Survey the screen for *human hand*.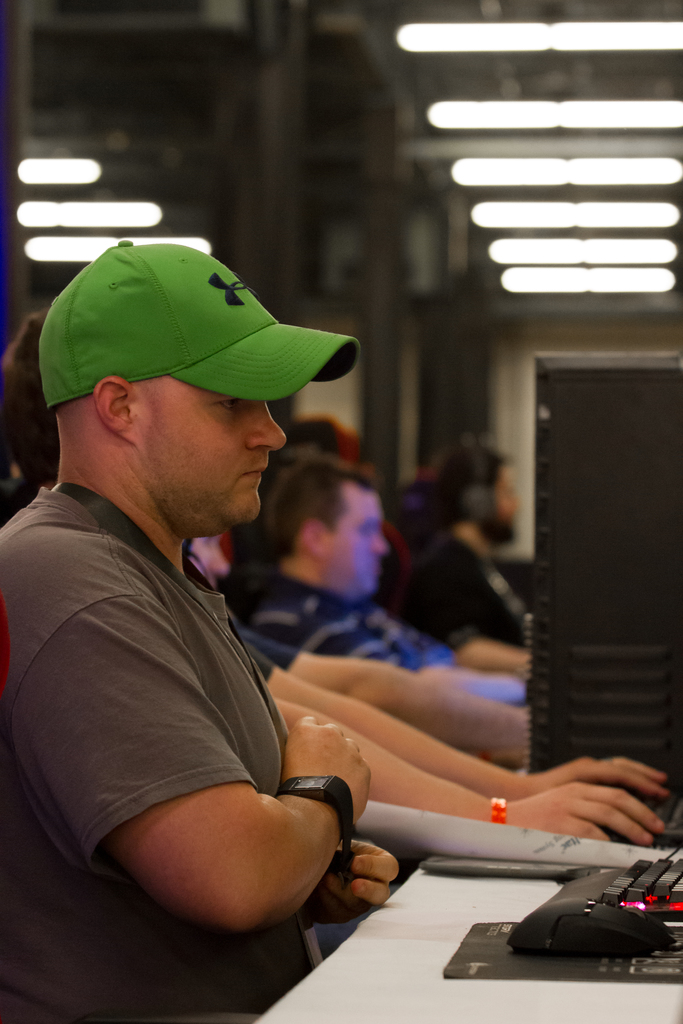
Survey found: {"left": 297, "top": 838, "right": 400, "bottom": 926}.
